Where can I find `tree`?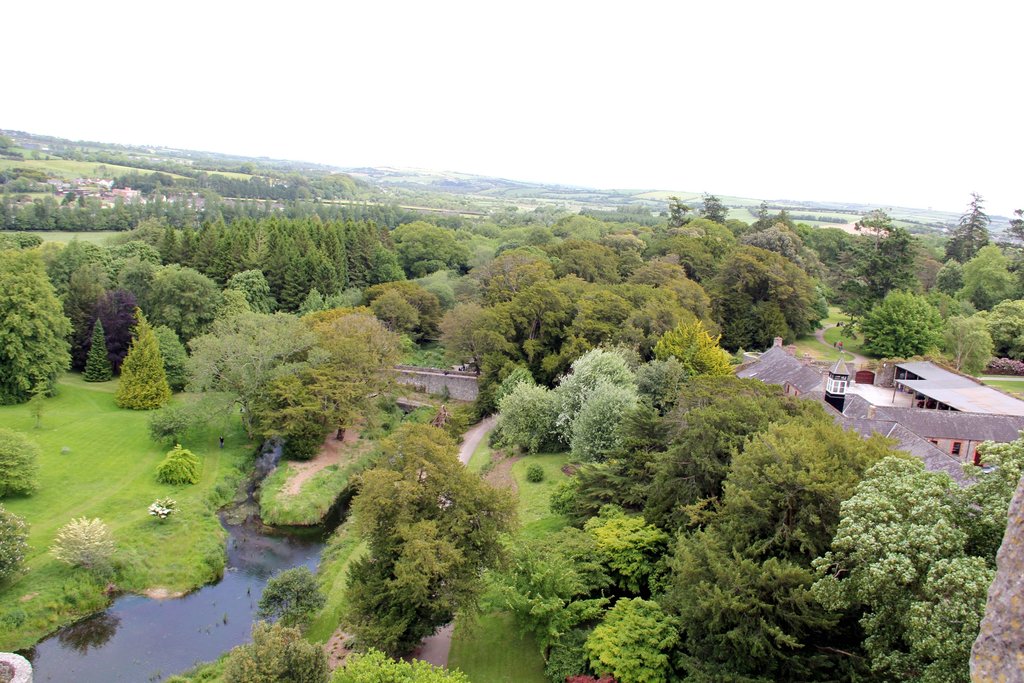
You can find it at 47,513,121,568.
